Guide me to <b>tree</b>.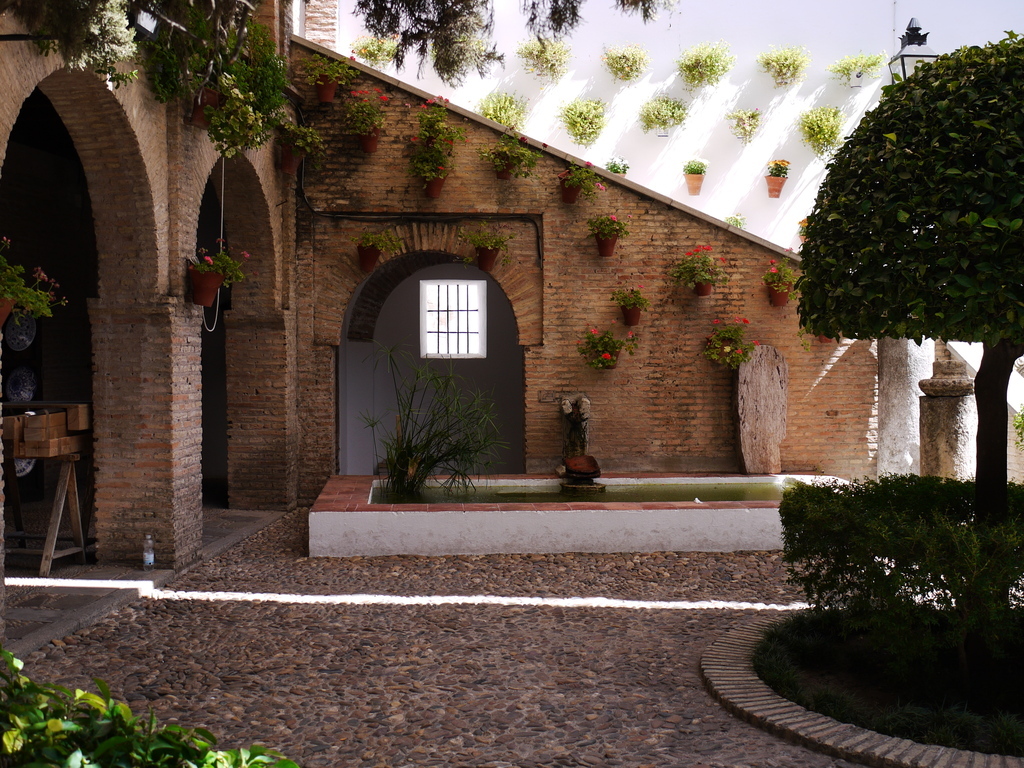
Guidance: [x1=800, y1=28, x2=1023, y2=641].
